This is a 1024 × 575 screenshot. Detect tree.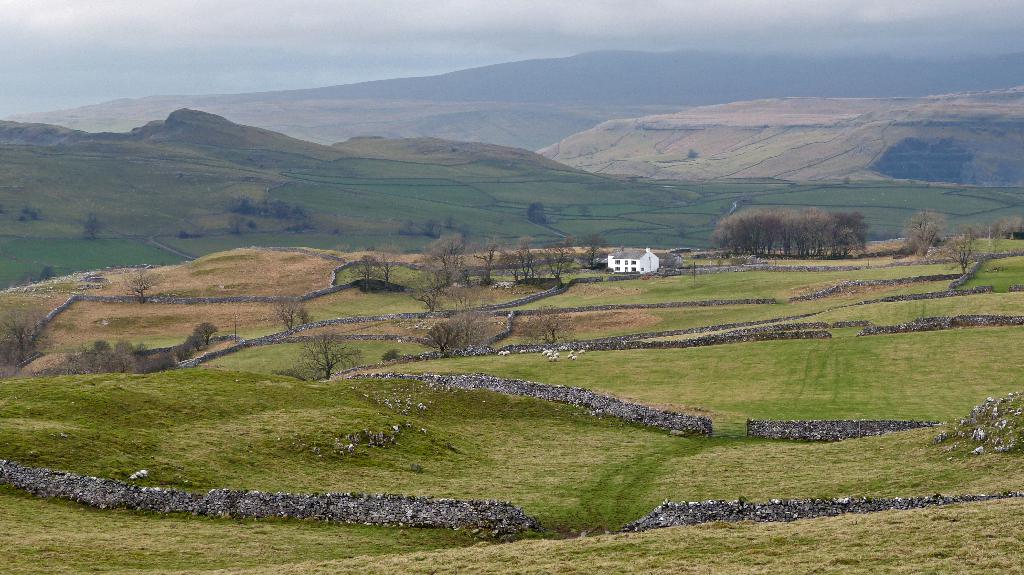
rect(254, 285, 309, 334).
